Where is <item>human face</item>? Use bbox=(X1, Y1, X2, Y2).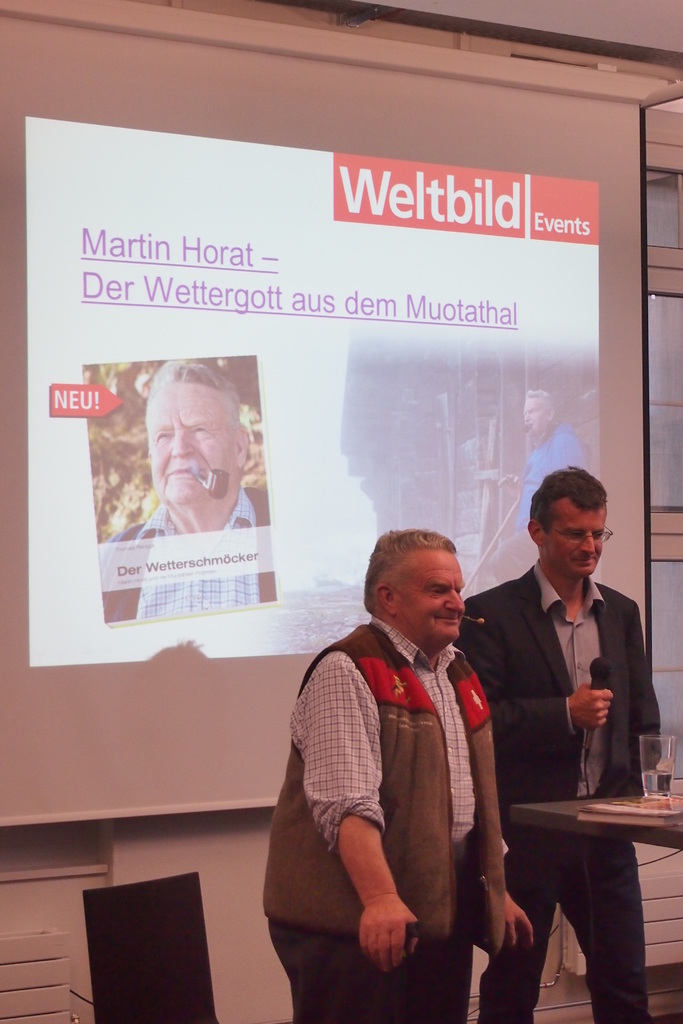
bbox=(399, 535, 482, 657).
